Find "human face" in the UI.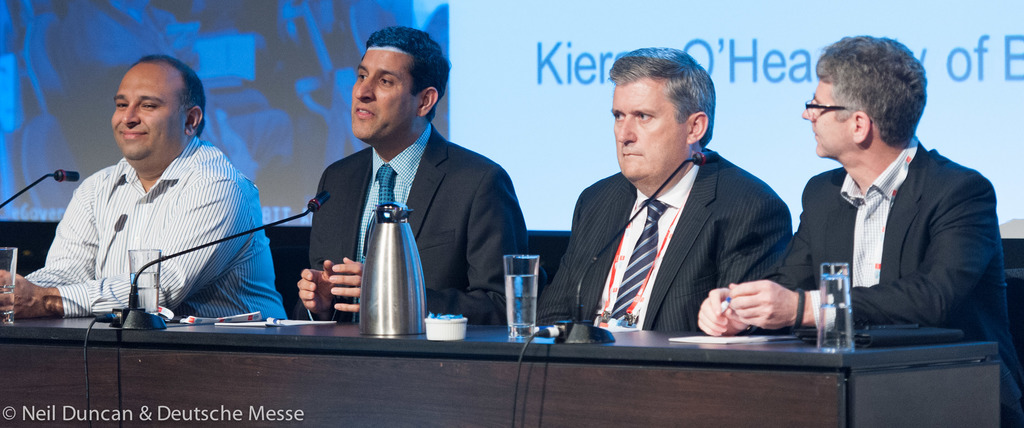
UI element at 801 77 851 160.
